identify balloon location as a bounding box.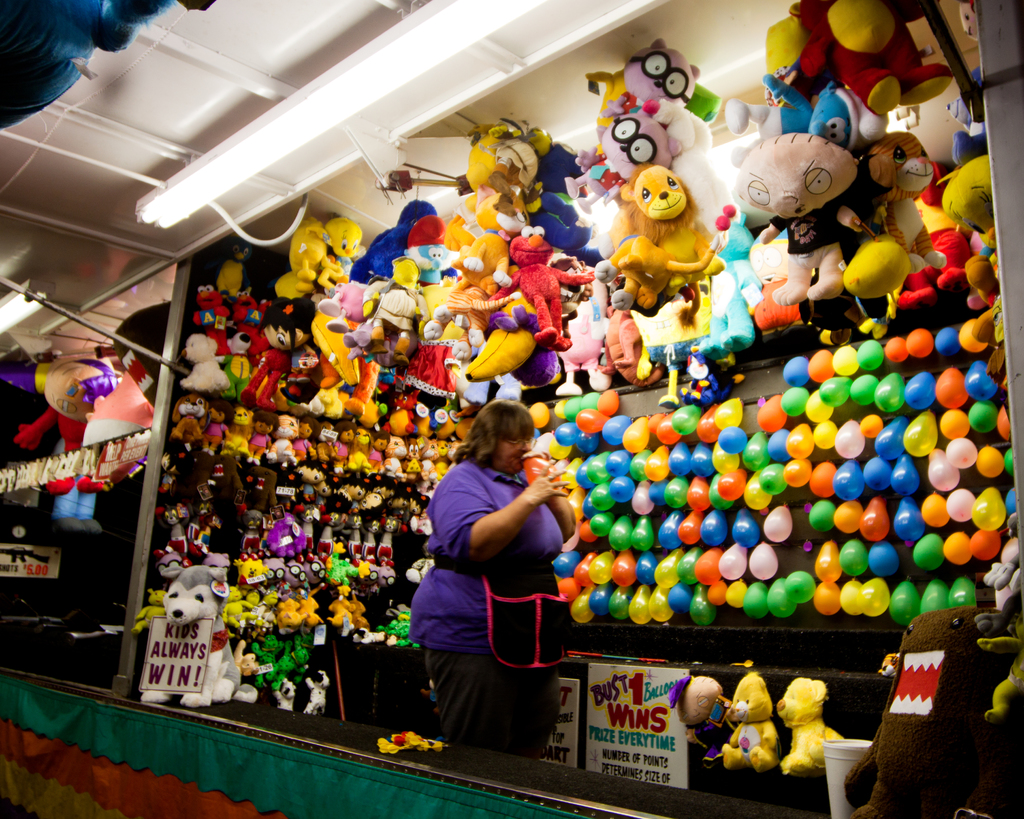
BBox(606, 584, 634, 619).
